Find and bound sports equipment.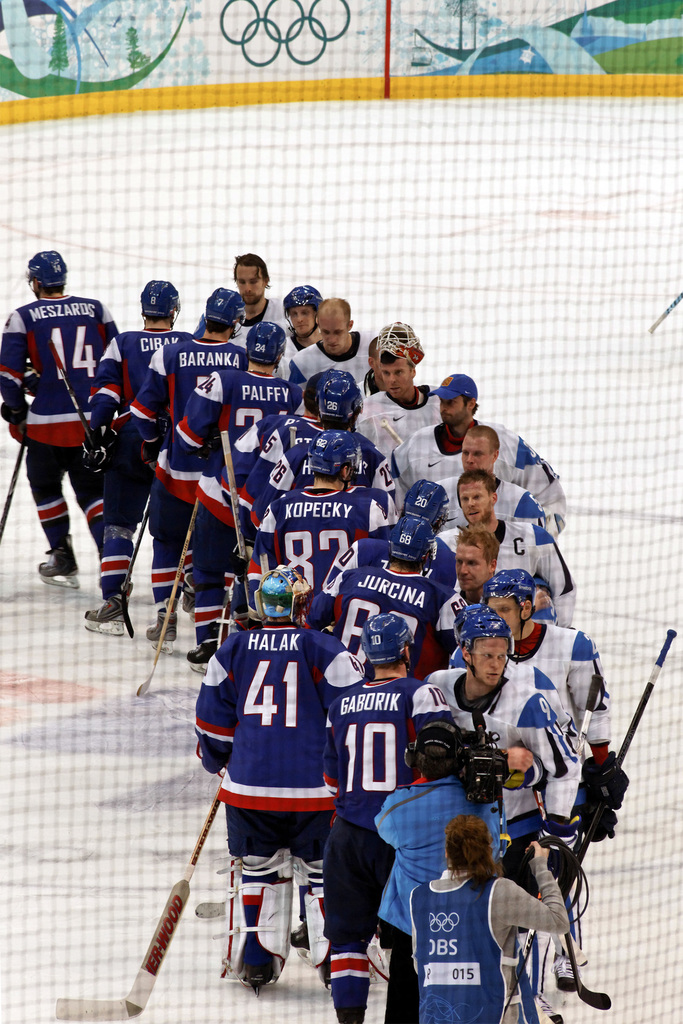
Bound: BBox(391, 514, 438, 568).
